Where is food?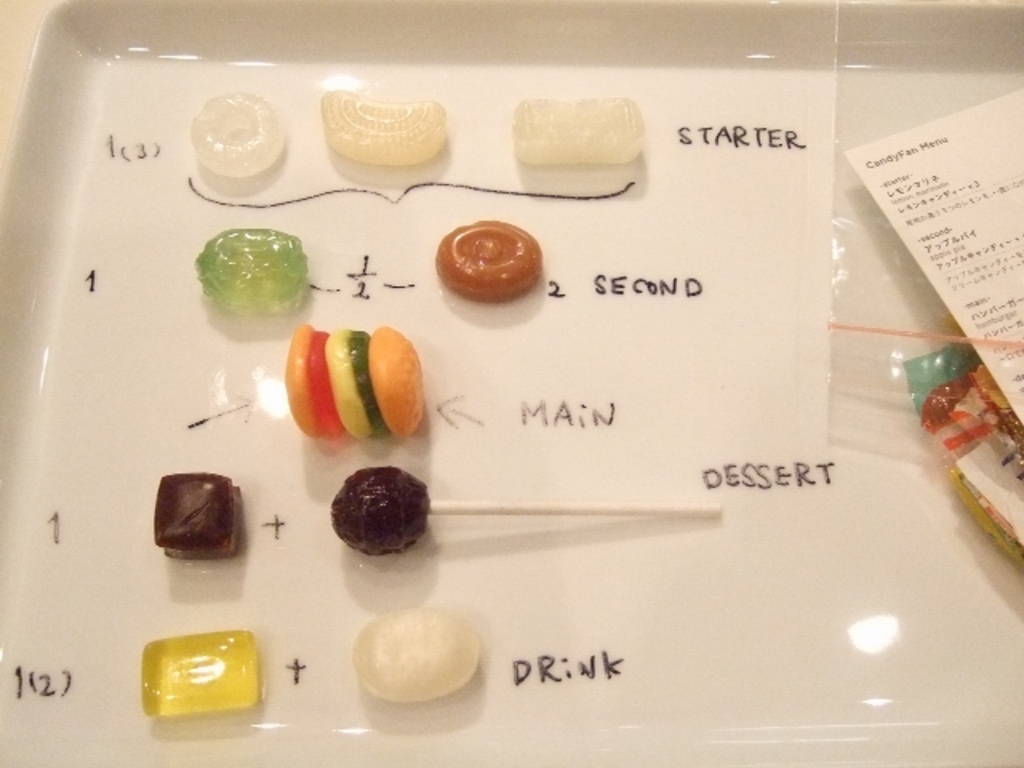
region(195, 222, 312, 302).
